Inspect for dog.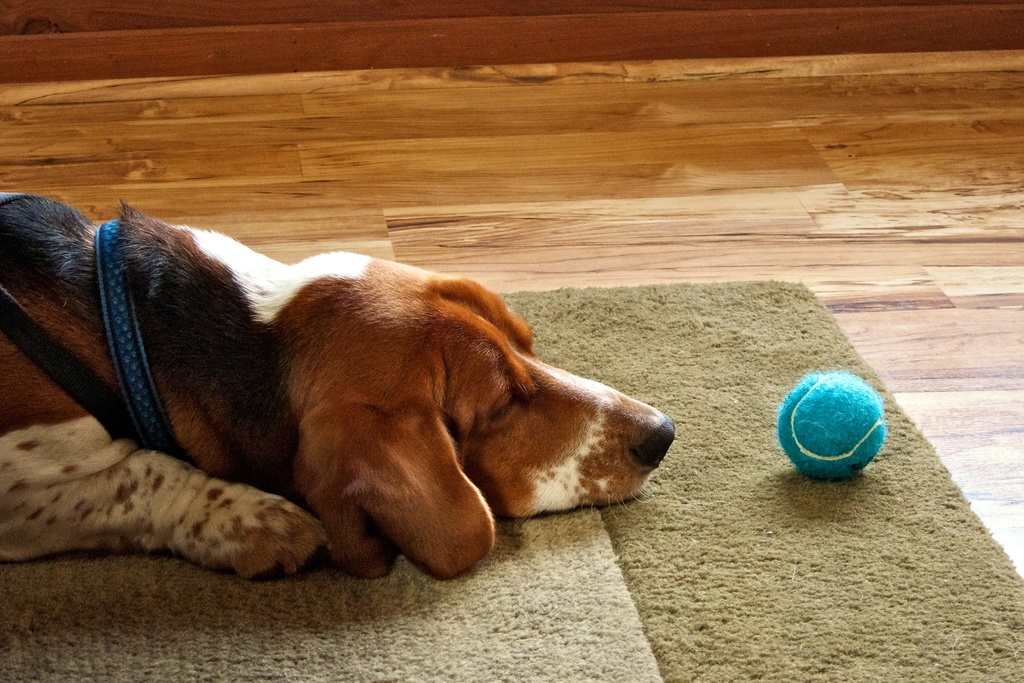
Inspection: 0, 189, 675, 581.
